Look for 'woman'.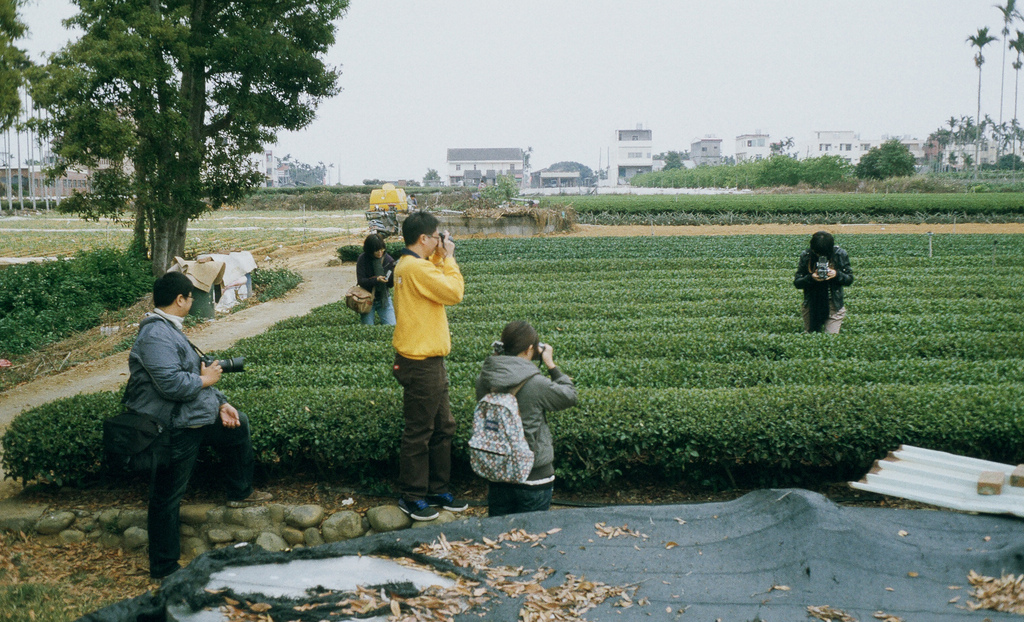
Found: bbox=[791, 227, 855, 333].
